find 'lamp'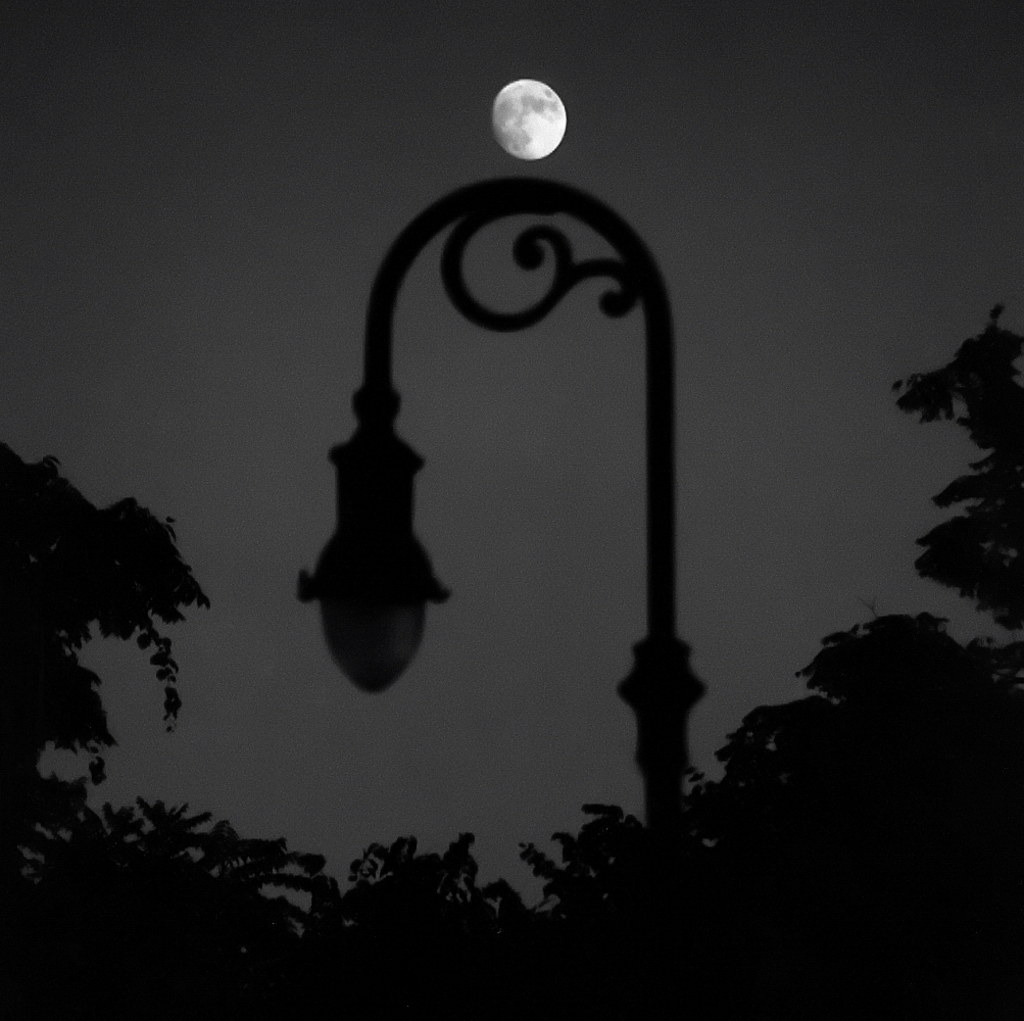
{"x1": 296, "y1": 175, "x2": 714, "y2": 844}
